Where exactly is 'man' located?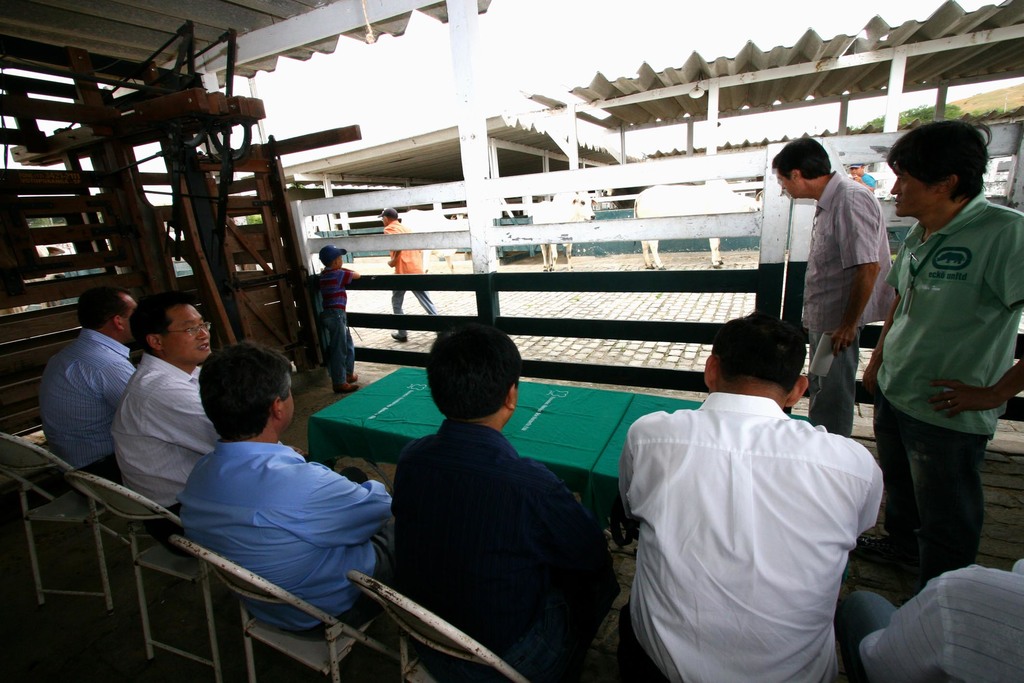
Its bounding box is (left=33, top=286, right=139, bottom=485).
